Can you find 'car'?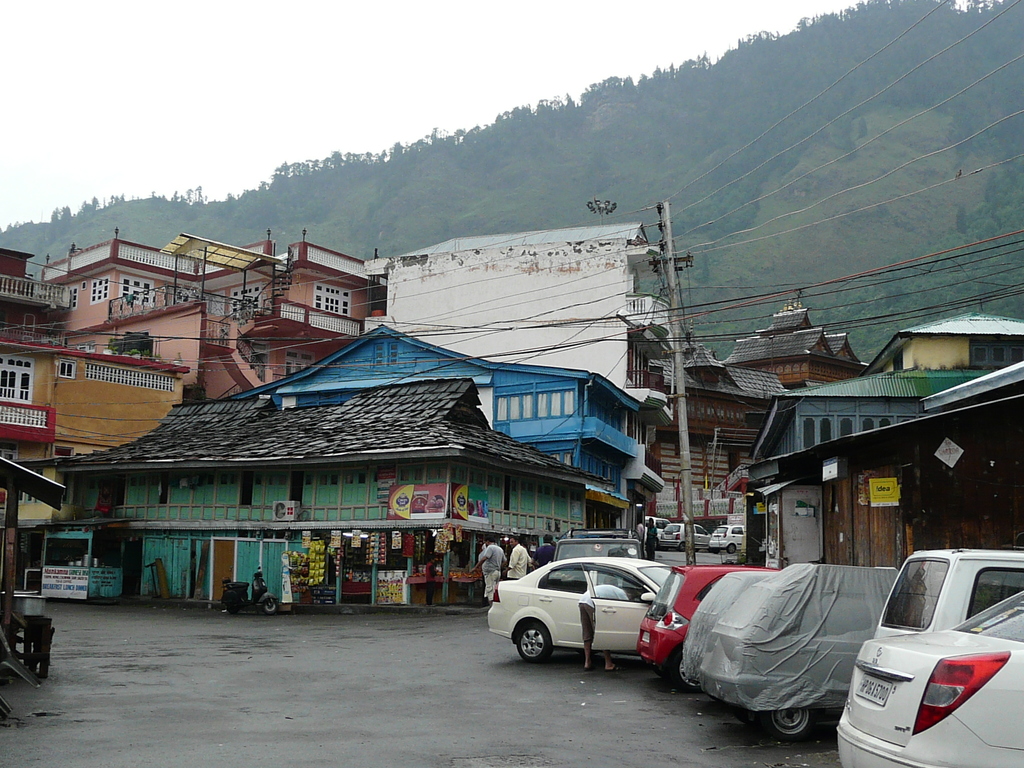
Yes, bounding box: x1=834 y1=584 x2=1023 y2=767.
